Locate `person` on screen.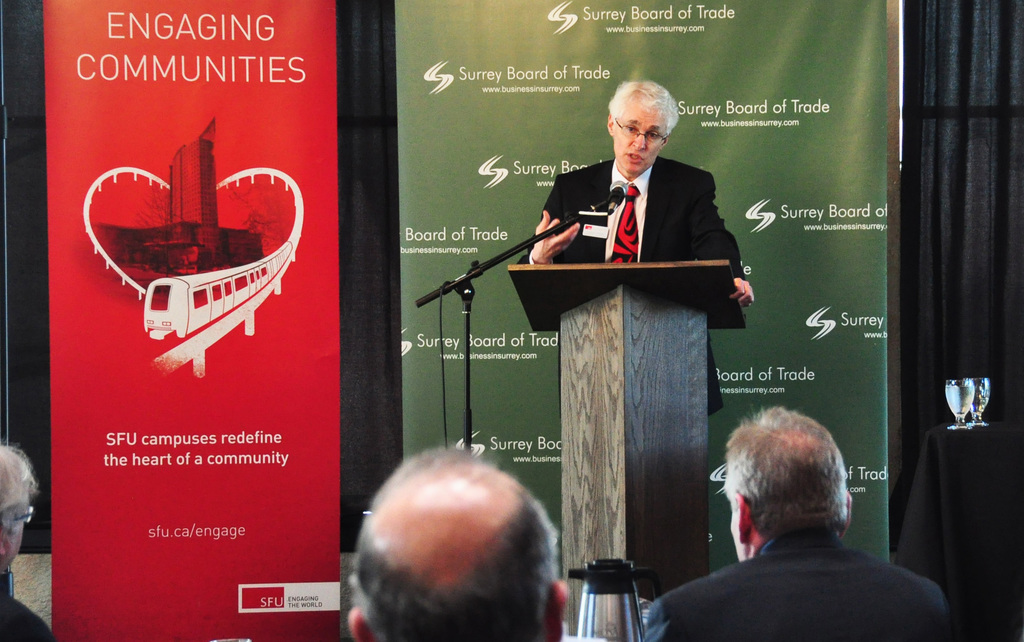
On screen at [x1=520, y1=82, x2=753, y2=415].
